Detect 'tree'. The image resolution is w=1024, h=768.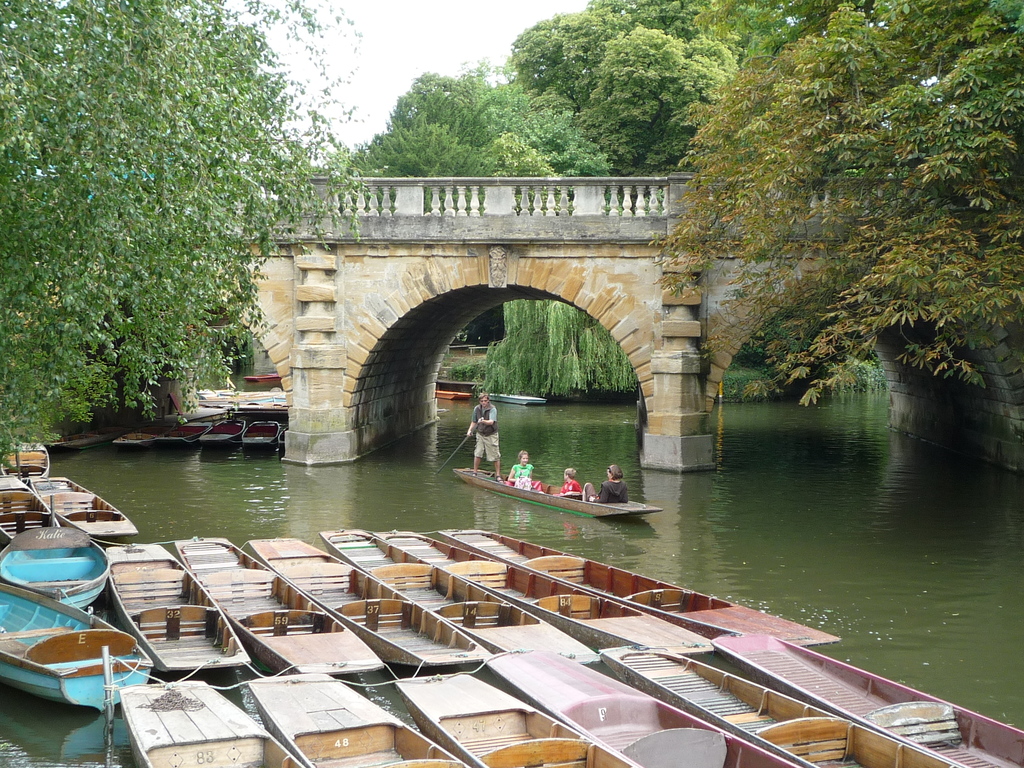
select_region(497, 2, 628, 86).
